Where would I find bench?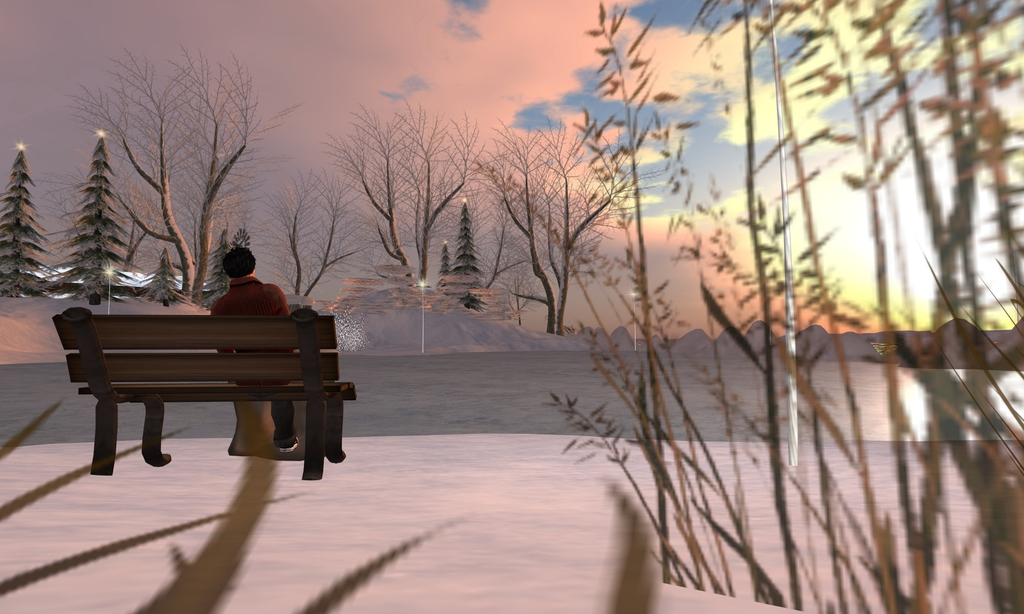
At pyautogui.locateOnScreen(52, 305, 358, 479).
